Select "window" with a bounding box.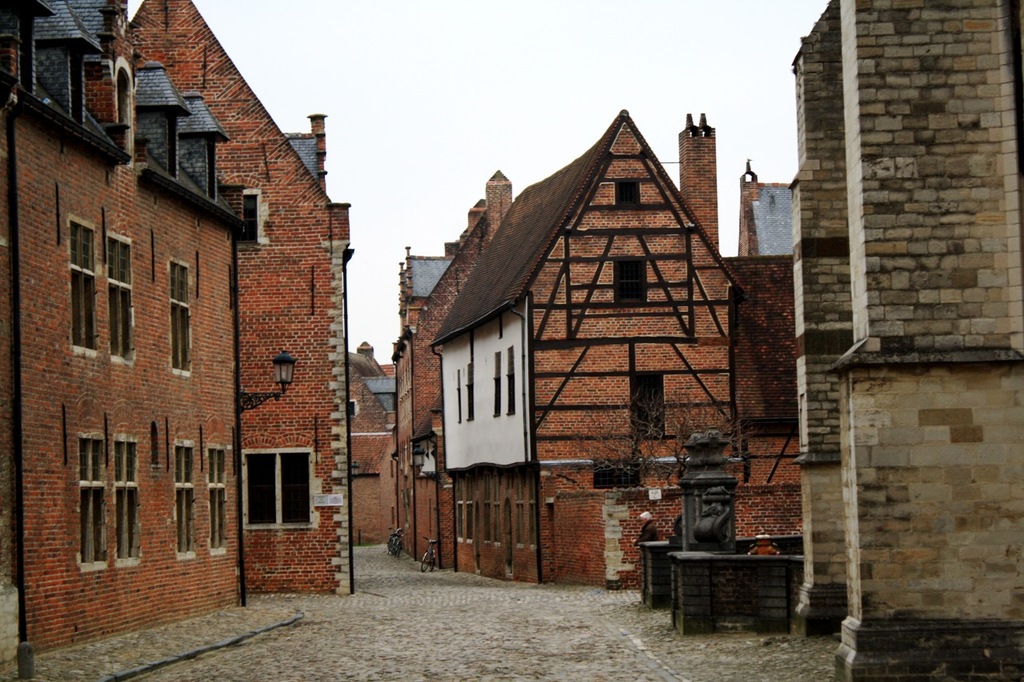
<bbox>177, 444, 193, 553</bbox>.
